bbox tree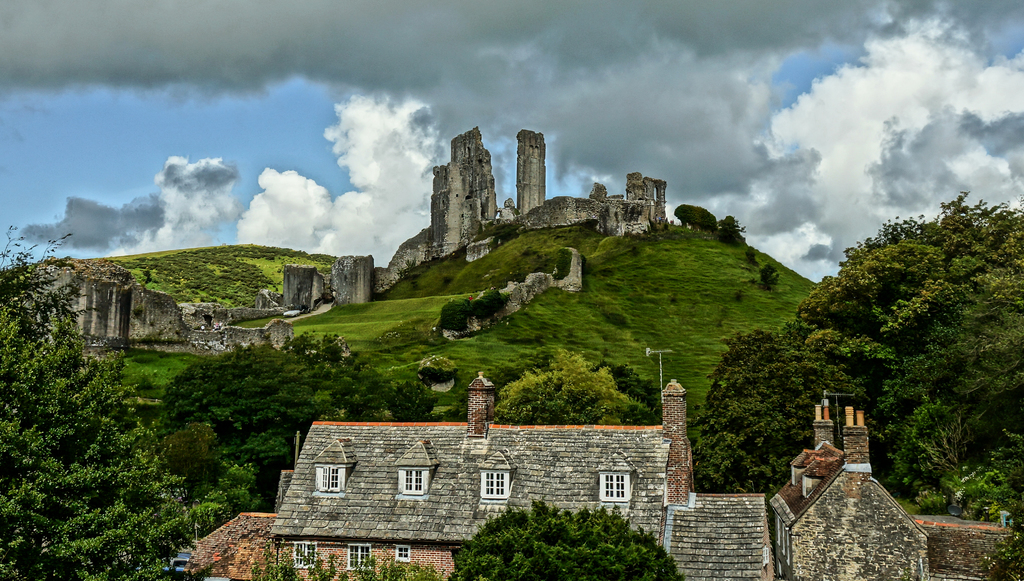
pyautogui.locateOnScreen(452, 497, 680, 580)
